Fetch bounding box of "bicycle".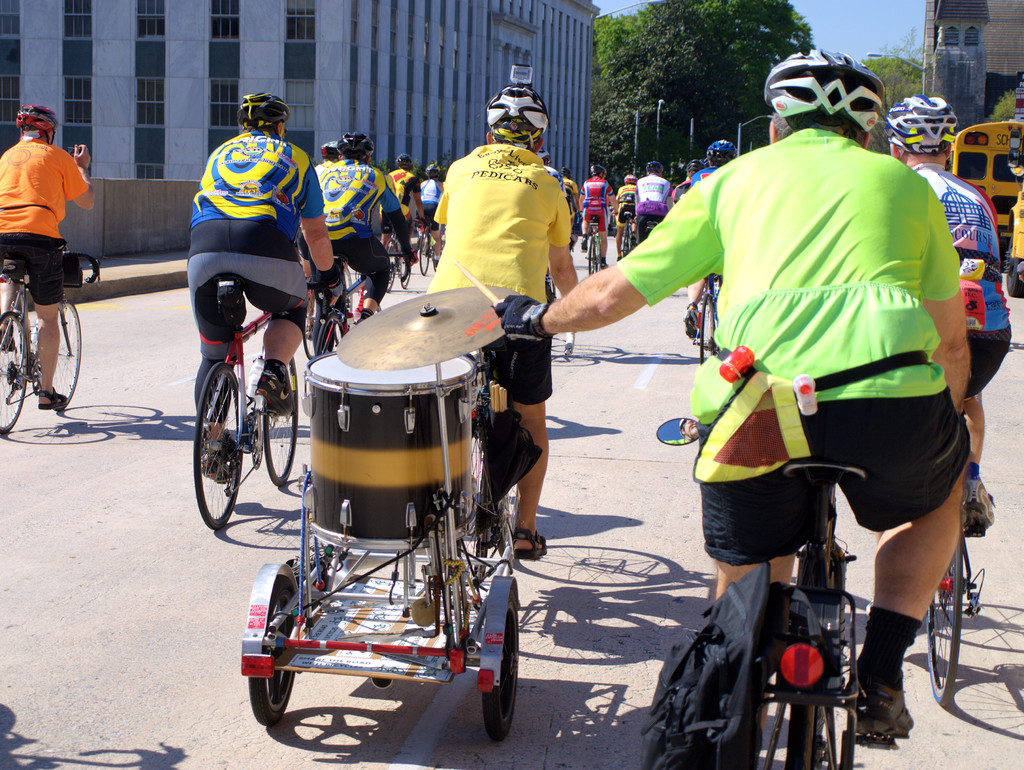
Bbox: 189 275 344 530.
